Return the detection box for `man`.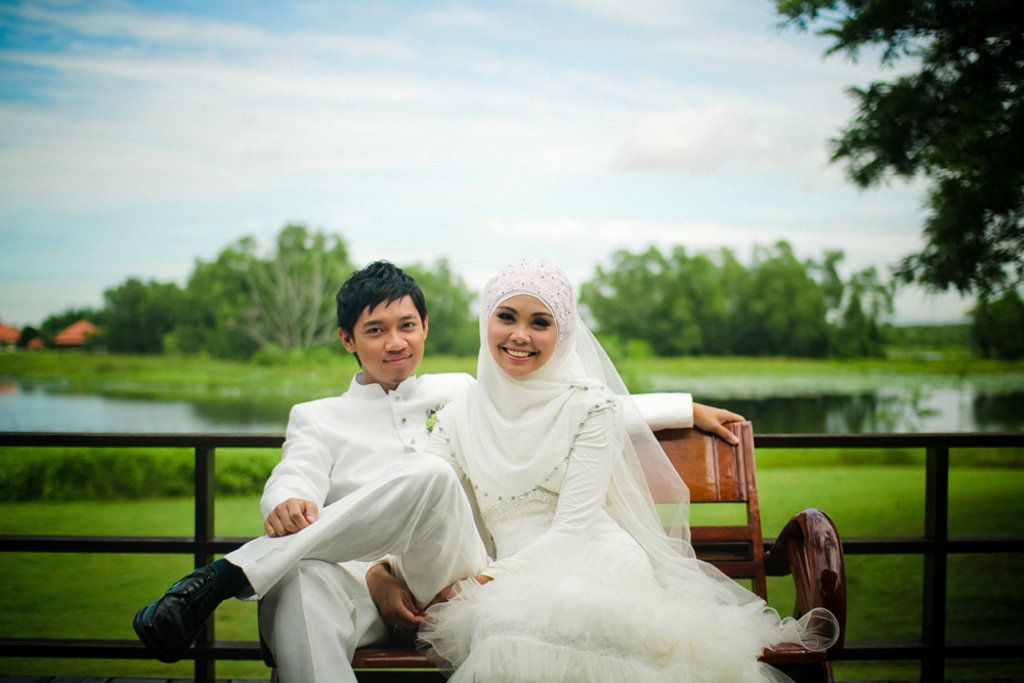
<box>131,255,751,682</box>.
